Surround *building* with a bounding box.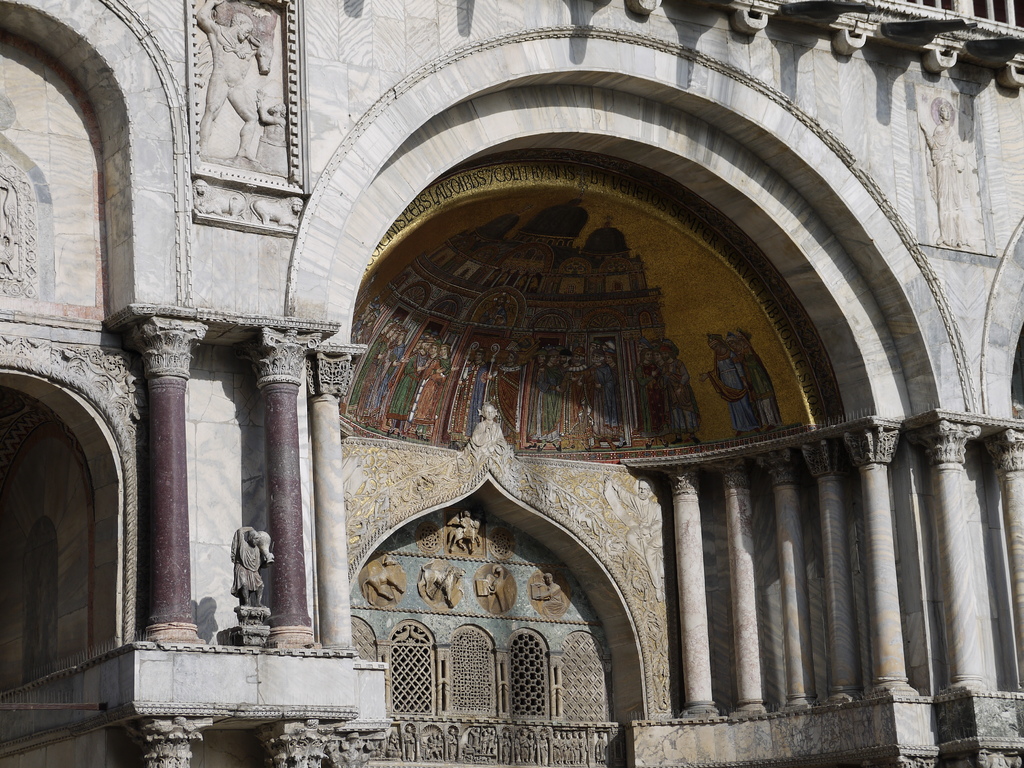
pyautogui.locateOnScreen(2, 0, 1023, 767).
